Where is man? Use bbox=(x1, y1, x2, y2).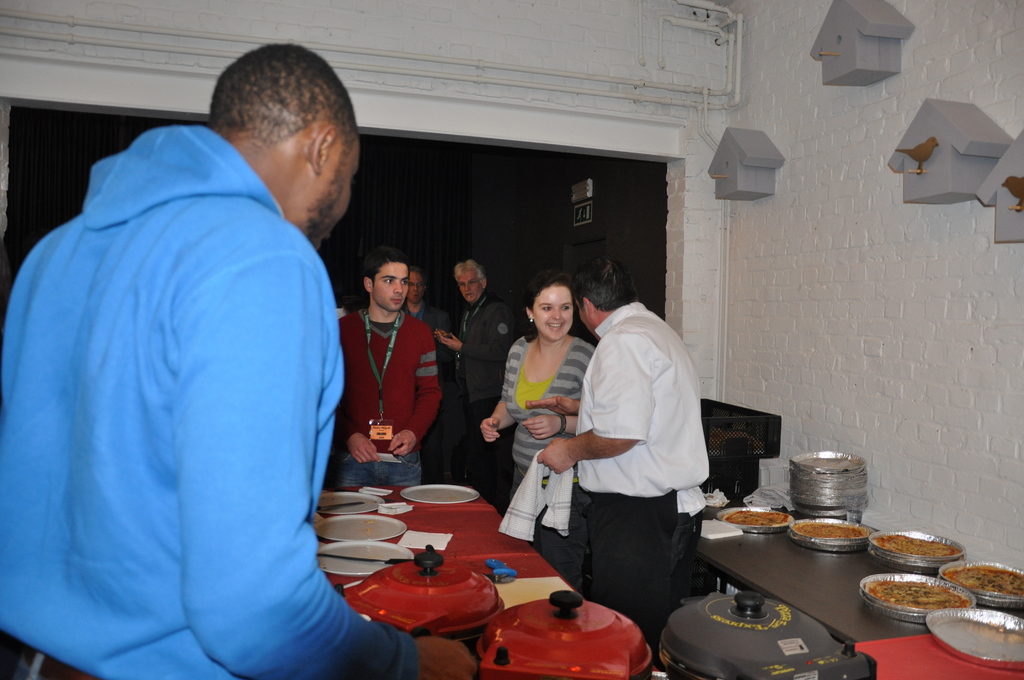
bbox=(431, 256, 524, 508).
